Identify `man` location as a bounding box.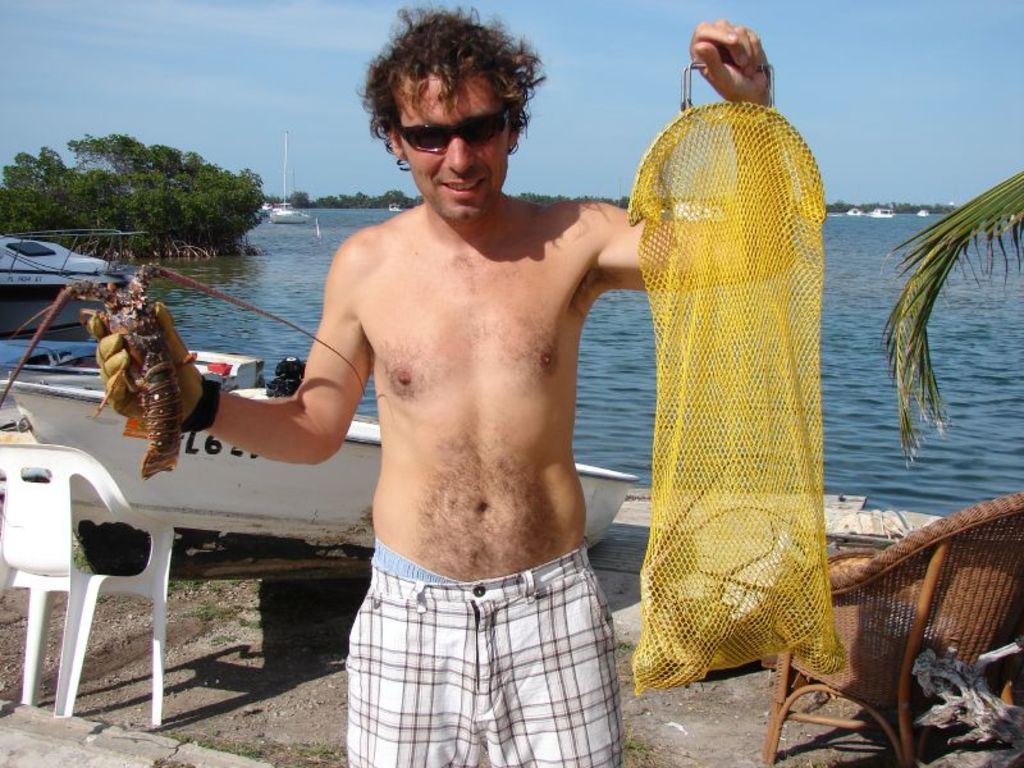
72, 3, 778, 767.
